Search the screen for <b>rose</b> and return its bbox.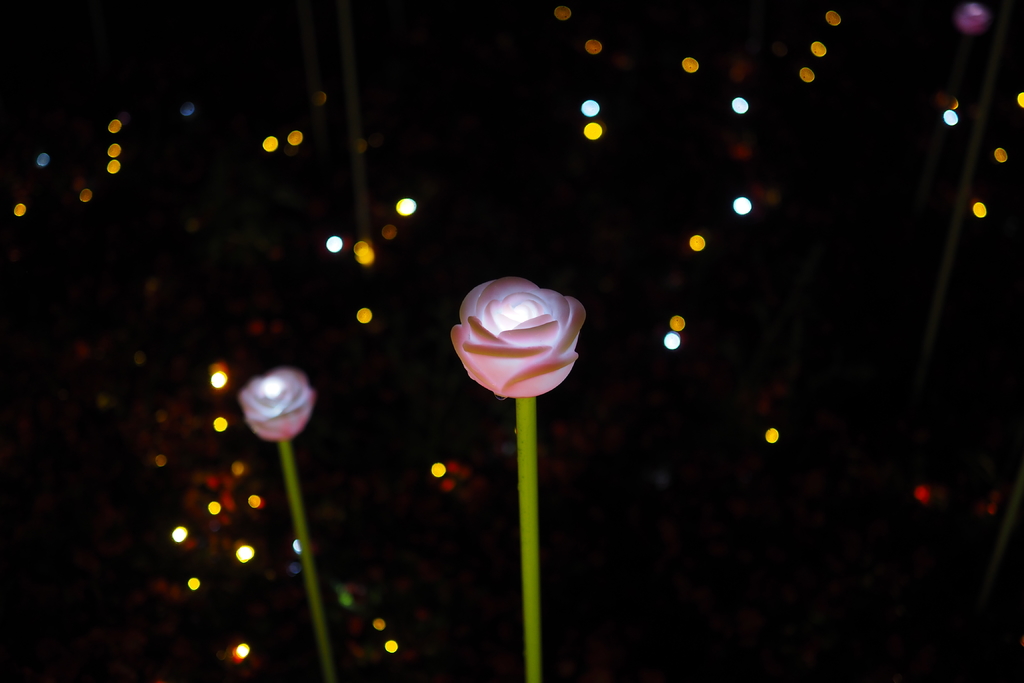
Found: <bbox>446, 274, 584, 399</bbox>.
